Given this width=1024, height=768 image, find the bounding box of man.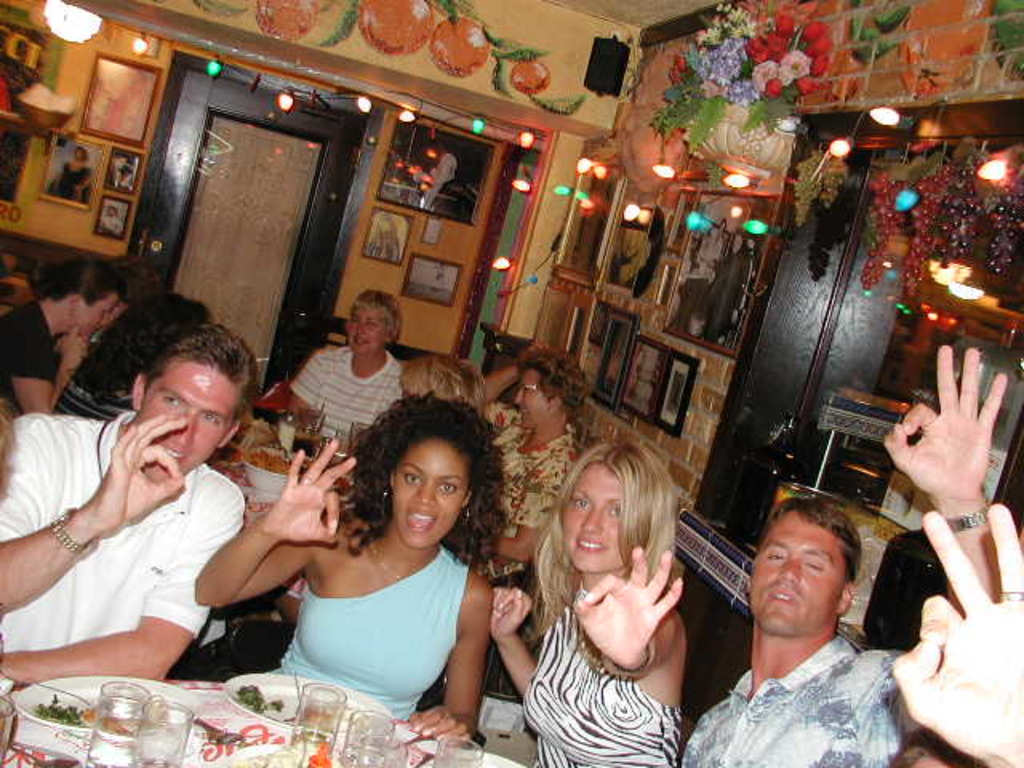
(683,346,1011,766).
